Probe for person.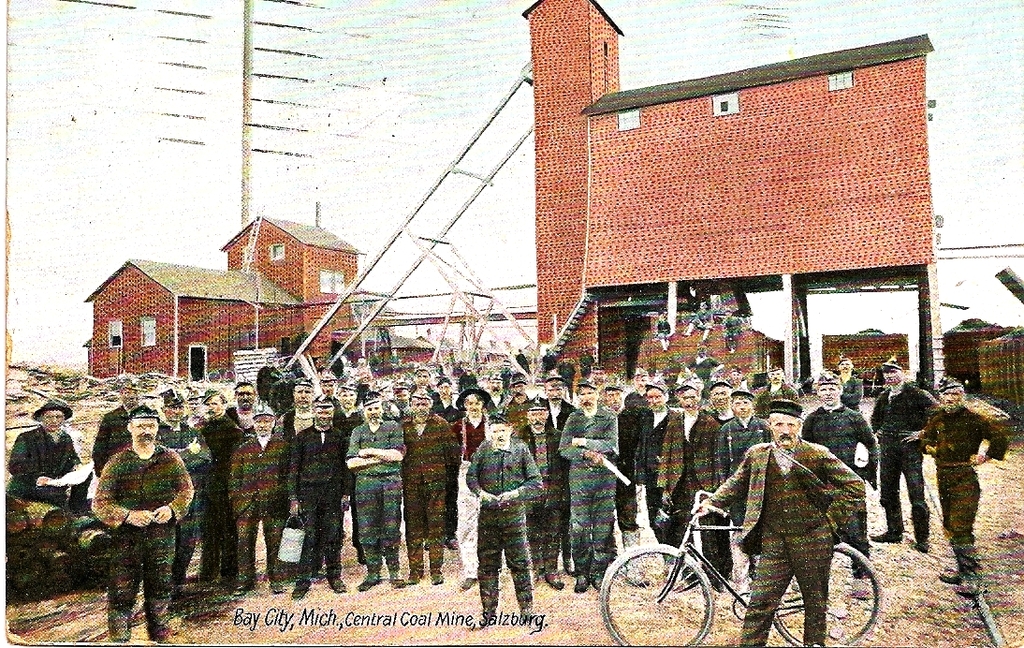
Probe result: left=90, top=403, right=192, bottom=641.
